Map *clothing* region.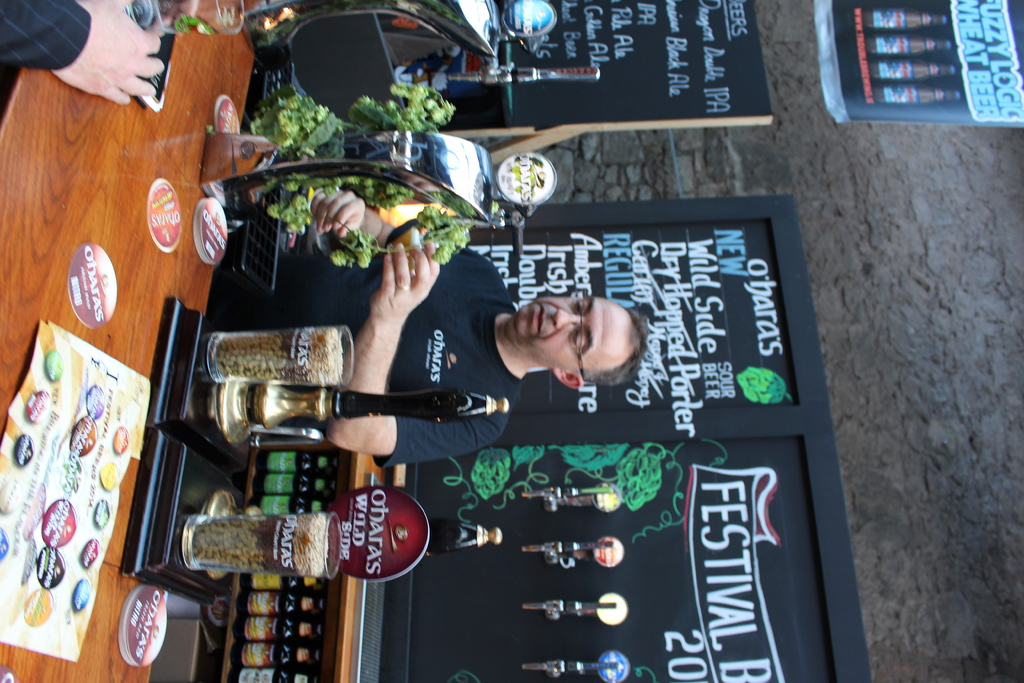
Mapped to x1=301 y1=172 x2=525 y2=506.
